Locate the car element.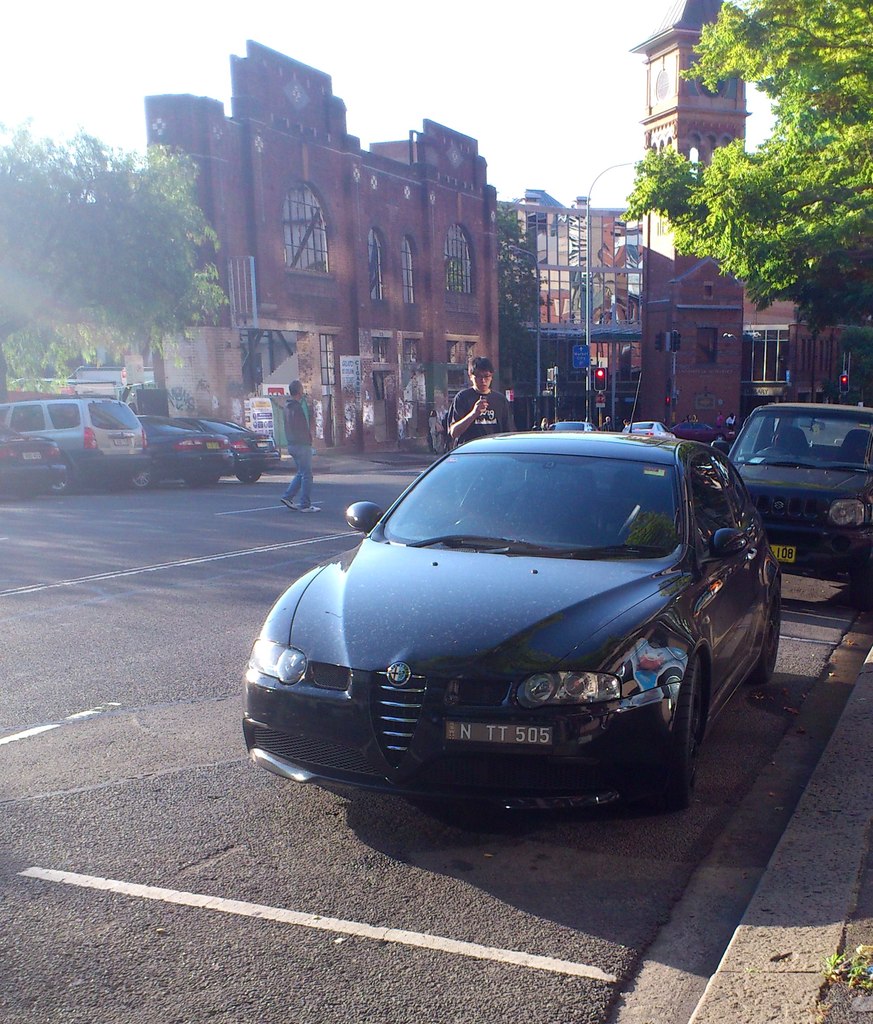
Element bbox: (x1=135, y1=415, x2=236, y2=481).
